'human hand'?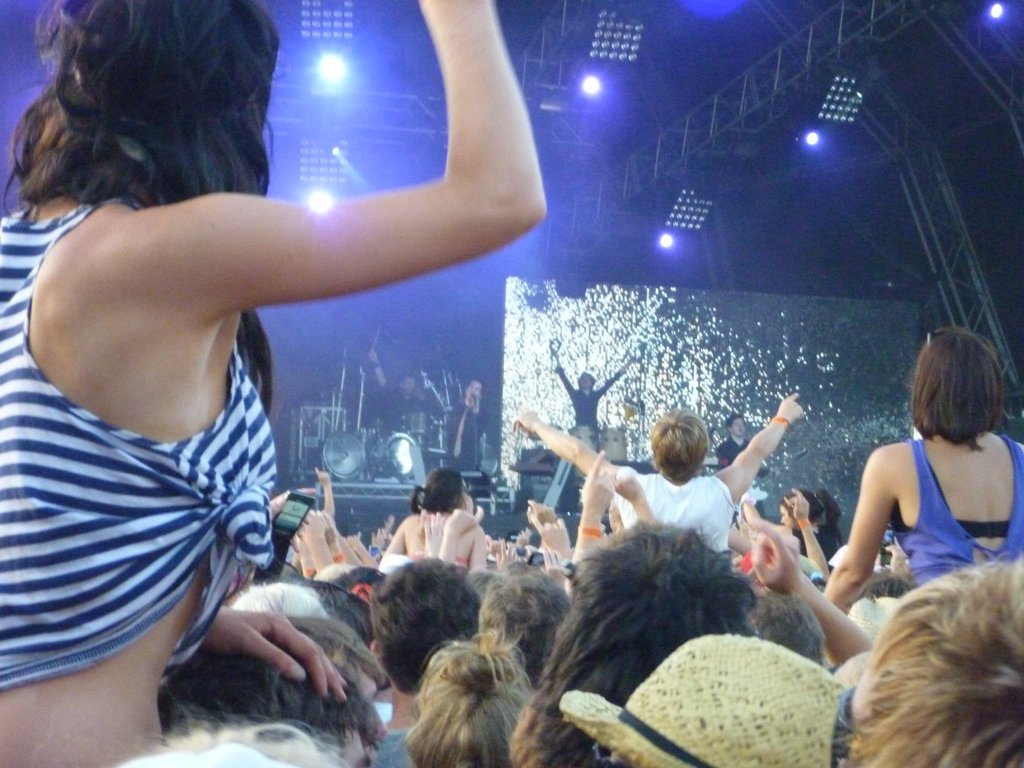
bbox(347, 534, 364, 550)
